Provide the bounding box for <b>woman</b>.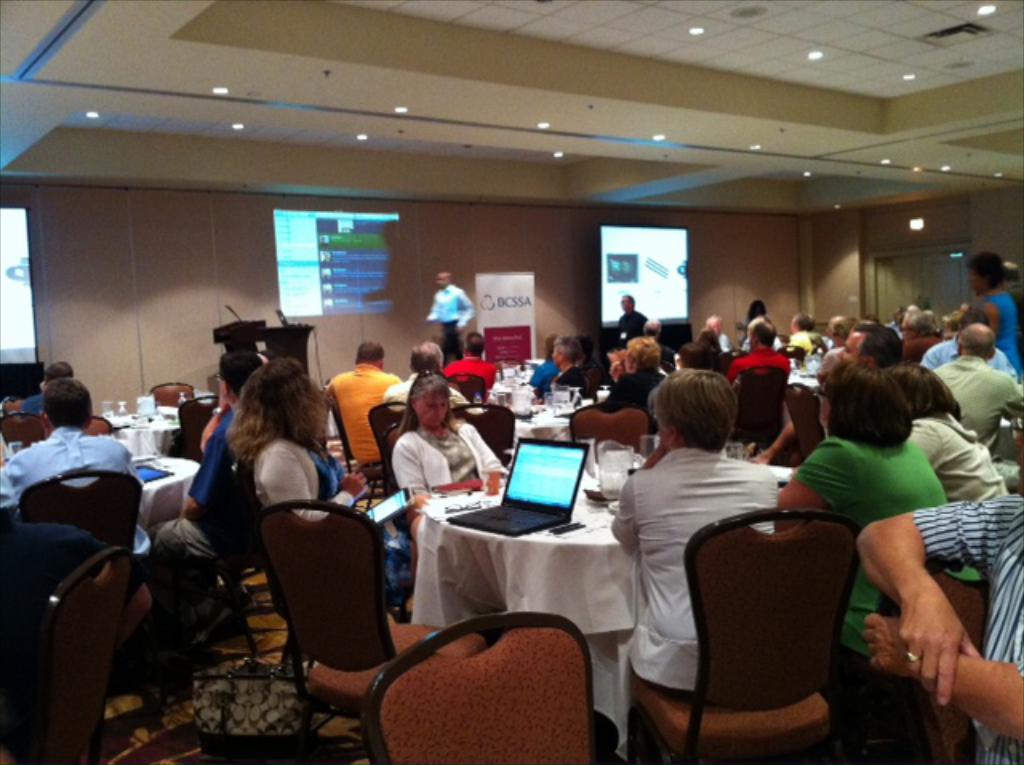
l=525, t=333, r=562, b=400.
